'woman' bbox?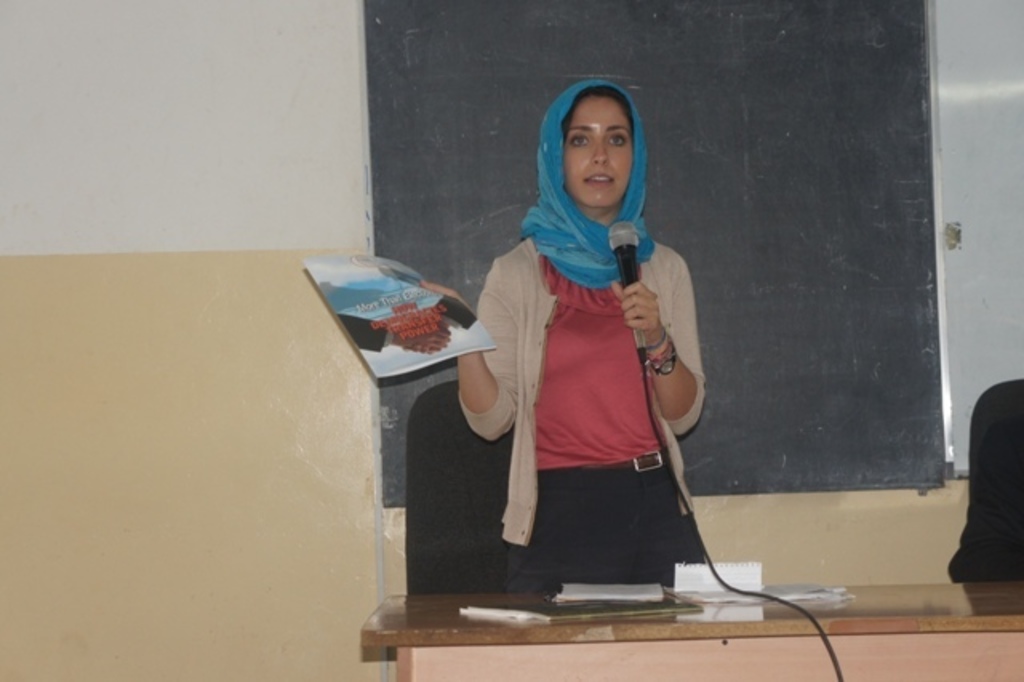
461,56,710,672
